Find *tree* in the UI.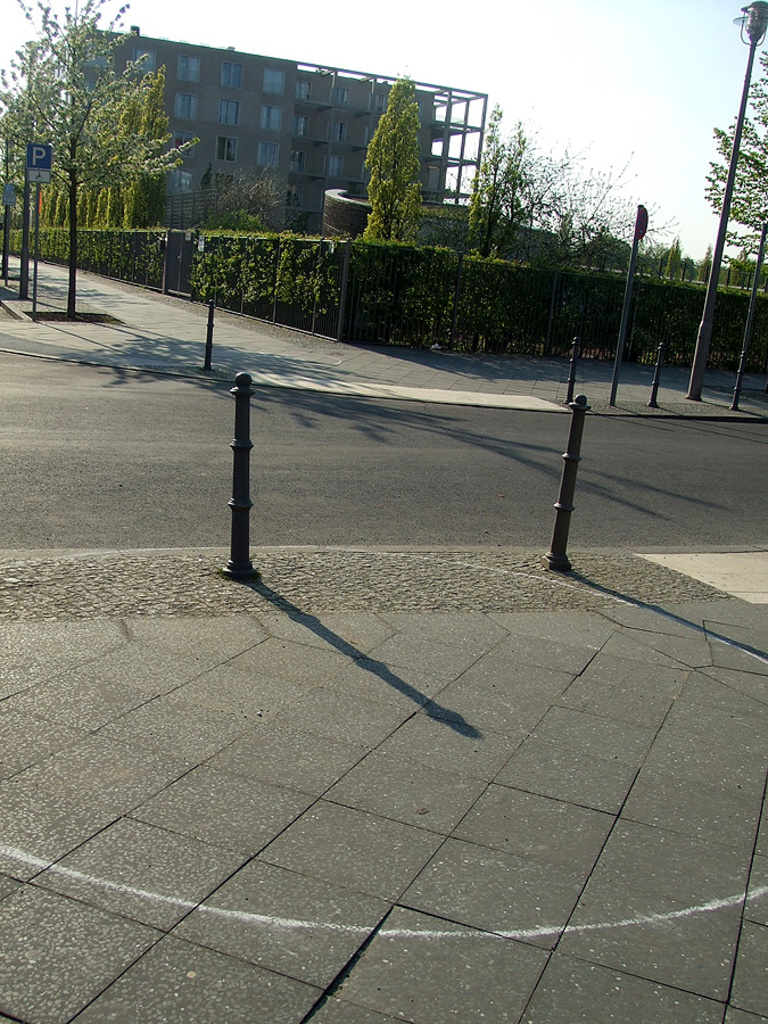
UI element at region(705, 51, 767, 284).
